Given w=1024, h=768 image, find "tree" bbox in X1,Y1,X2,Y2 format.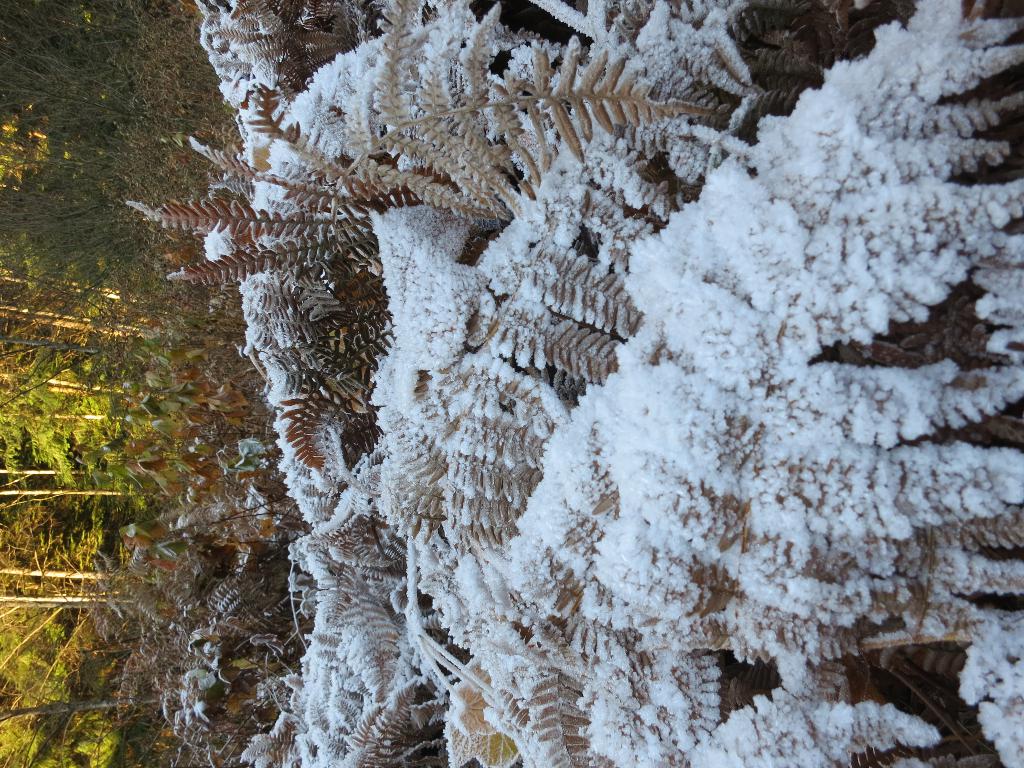
24,0,963,711.
